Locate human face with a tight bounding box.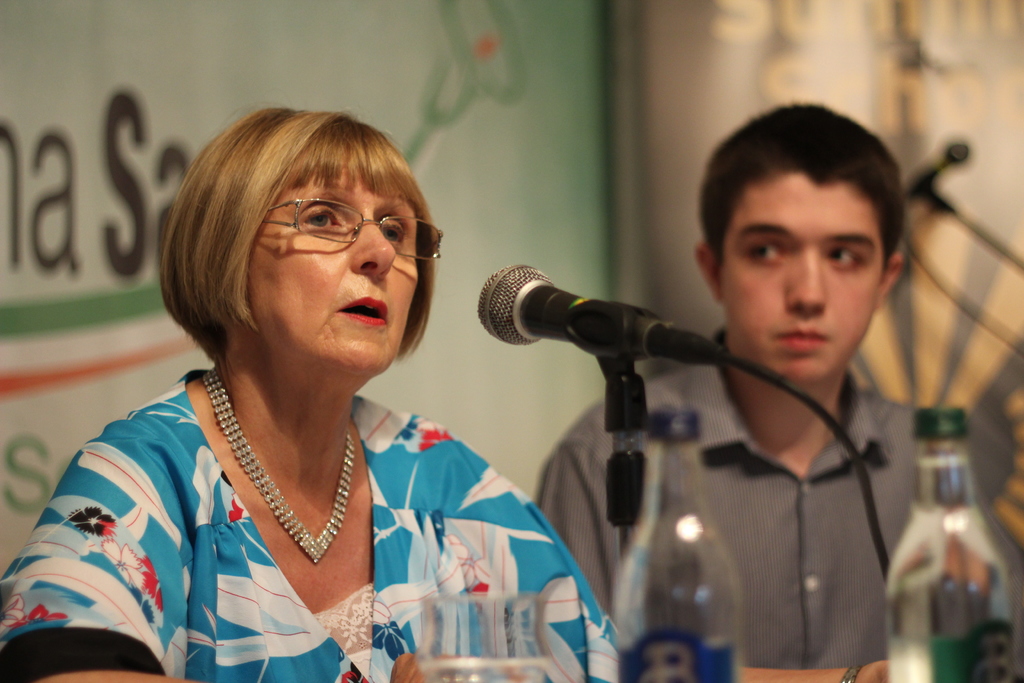
{"x1": 248, "y1": 160, "x2": 422, "y2": 361}.
